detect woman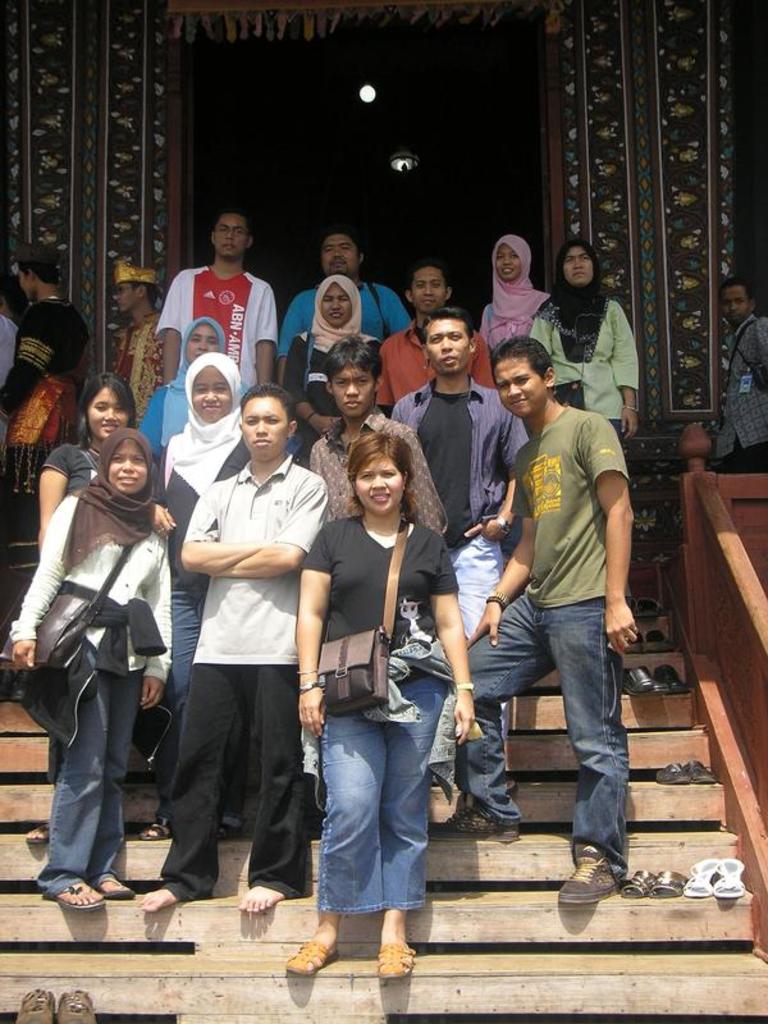
[143, 340, 257, 841]
